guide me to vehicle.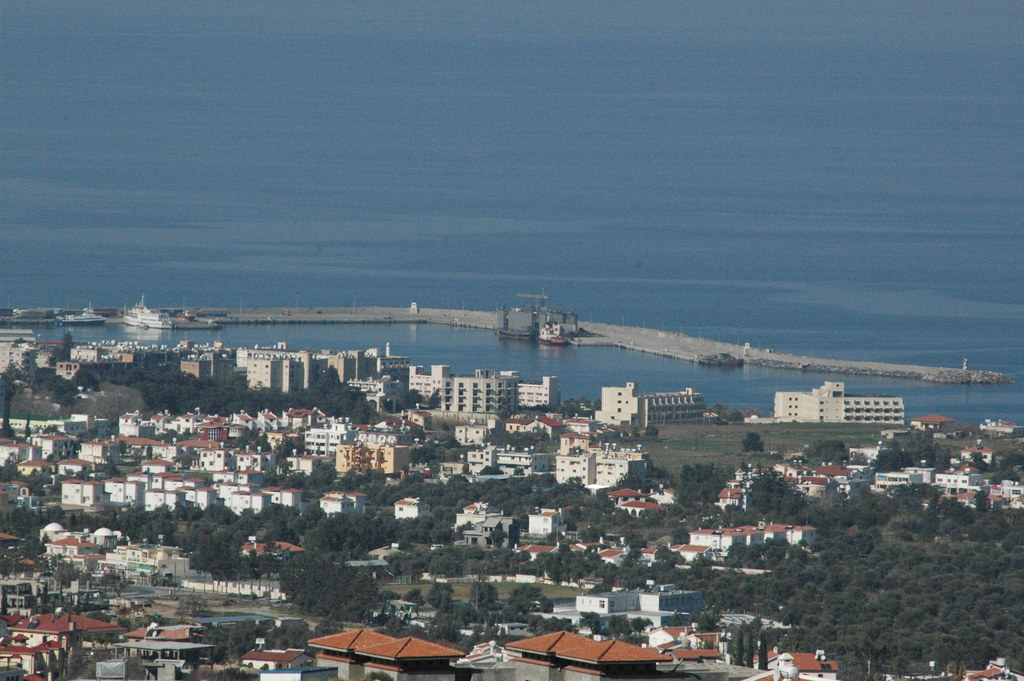
Guidance: [x1=125, y1=291, x2=182, y2=332].
